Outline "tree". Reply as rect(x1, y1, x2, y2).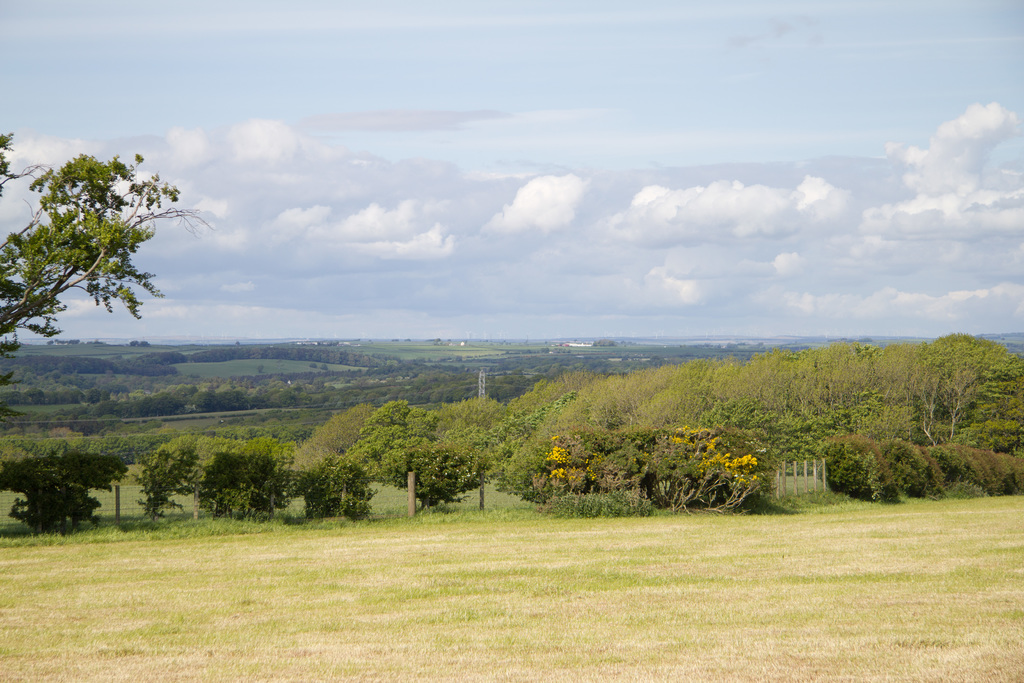
rect(2, 439, 125, 541).
